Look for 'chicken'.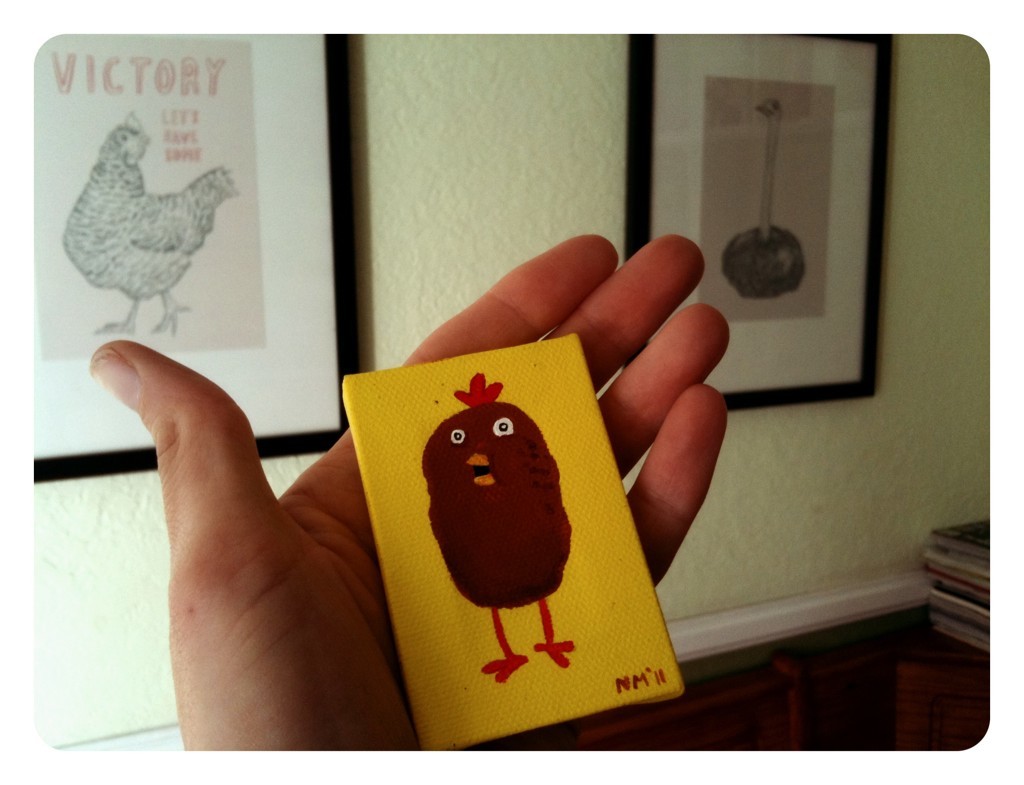
Found: {"x1": 56, "y1": 106, "x2": 230, "y2": 341}.
